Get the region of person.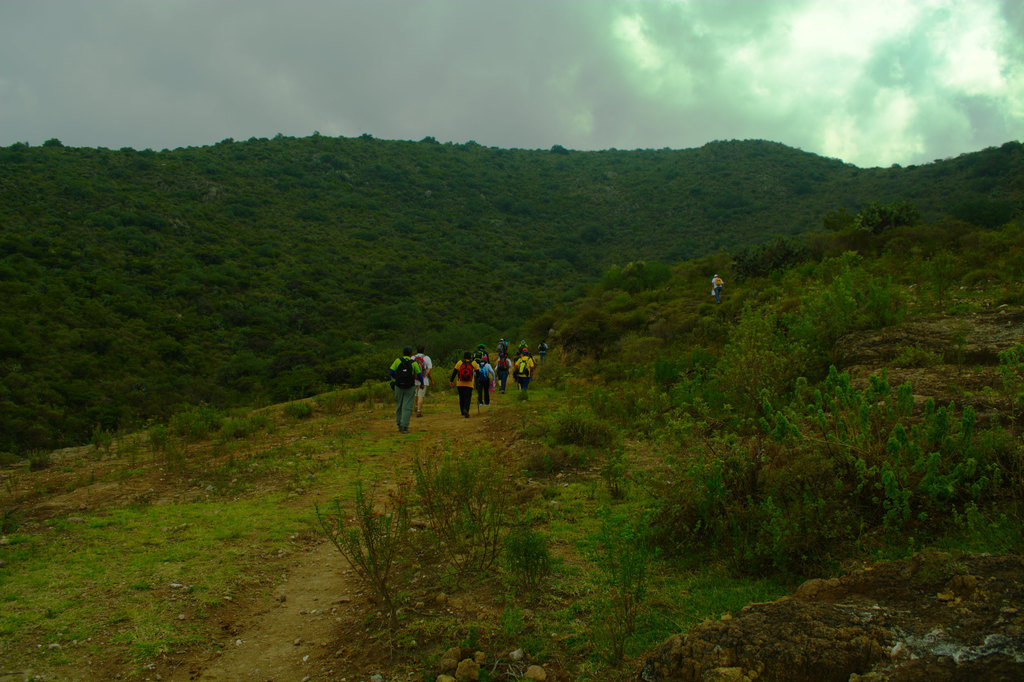
[left=449, top=352, right=482, bottom=419].
